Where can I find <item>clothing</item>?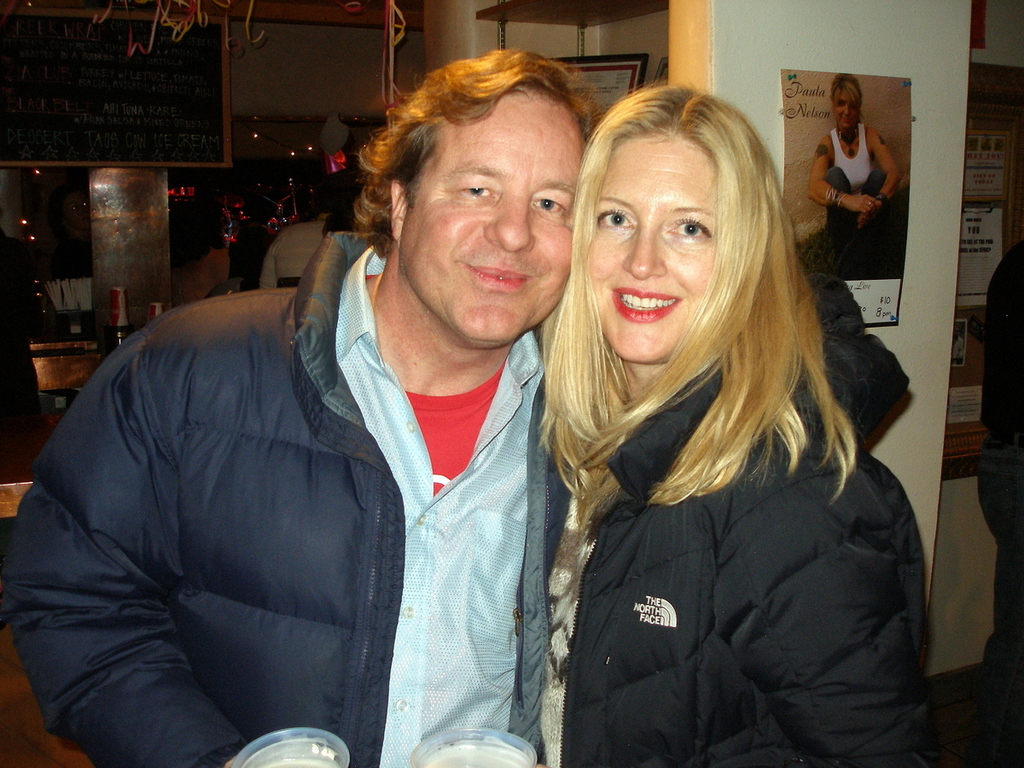
You can find it at (left=969, top=244, right=1023, bottom=764).
